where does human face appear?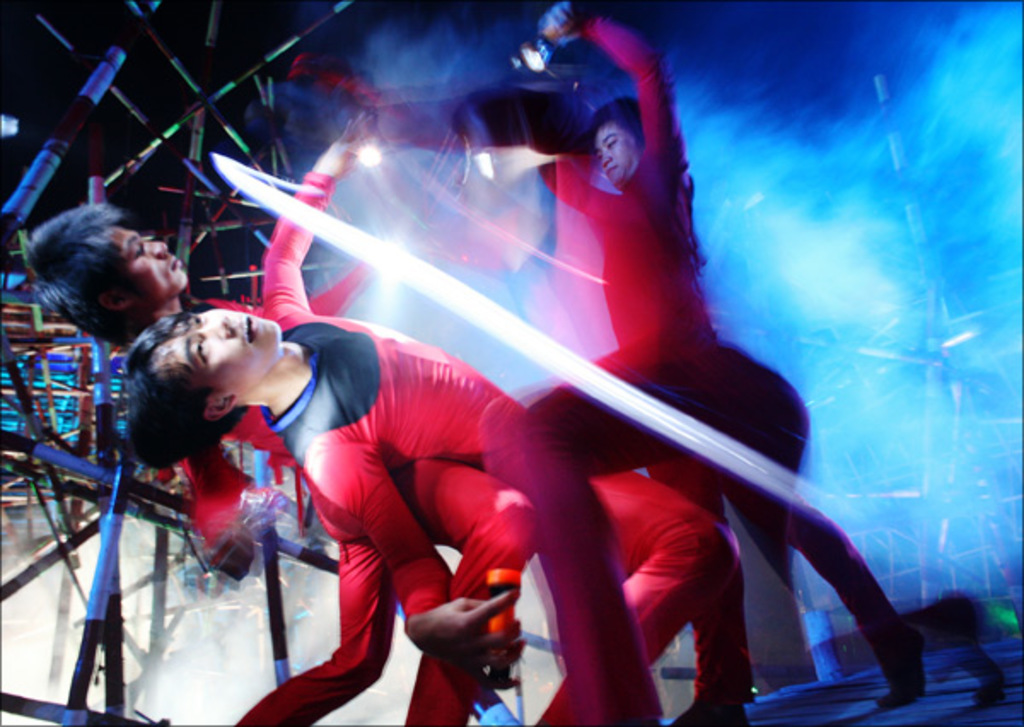
Appears at pyautogui.locateOnScreen(104, 234, 188, 299).
